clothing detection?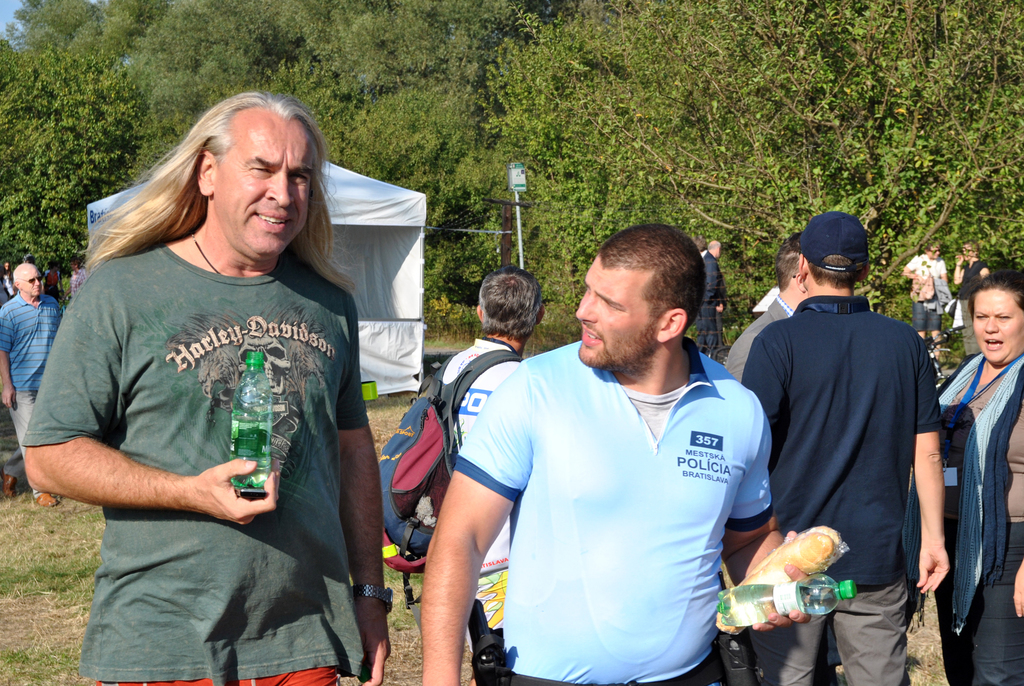
Rect(41, 186, 389, 641)
